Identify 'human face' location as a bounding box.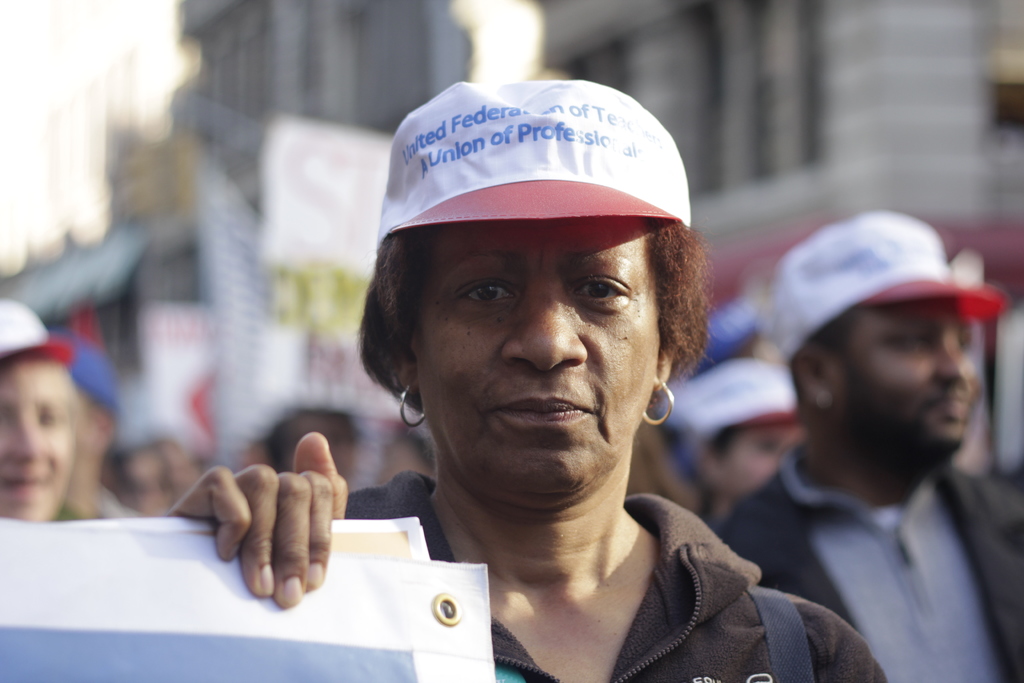
<box>0,367,75,522</box>.
